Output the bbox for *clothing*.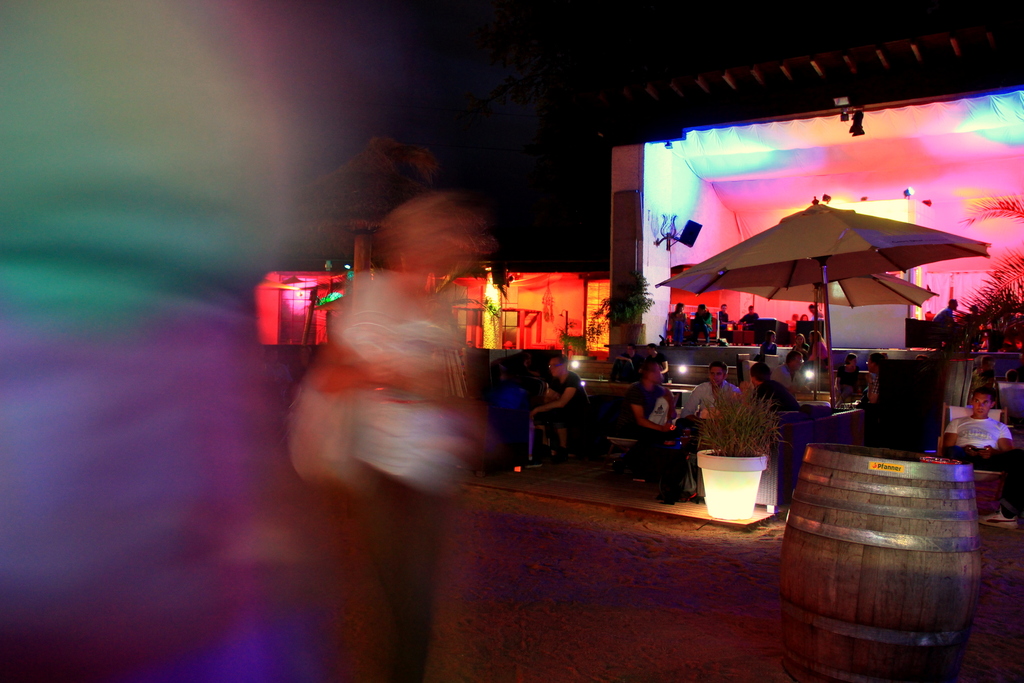
626:386:668:452.
